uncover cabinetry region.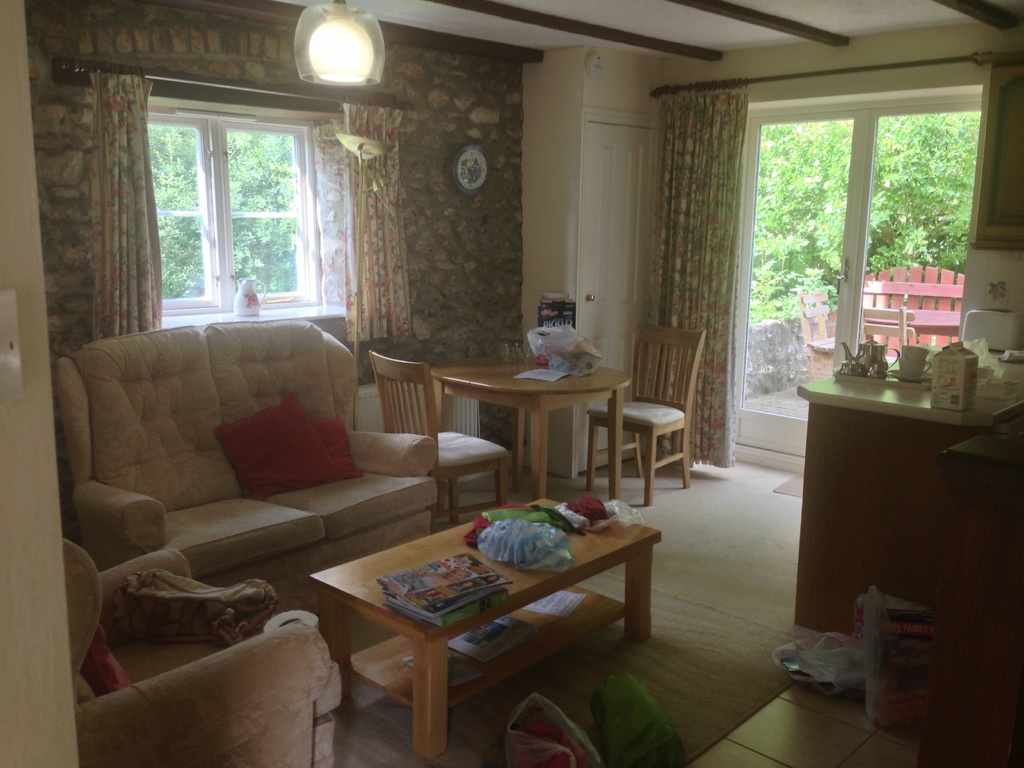
Uncovered: select_region(968, 50, 1023, 255).
